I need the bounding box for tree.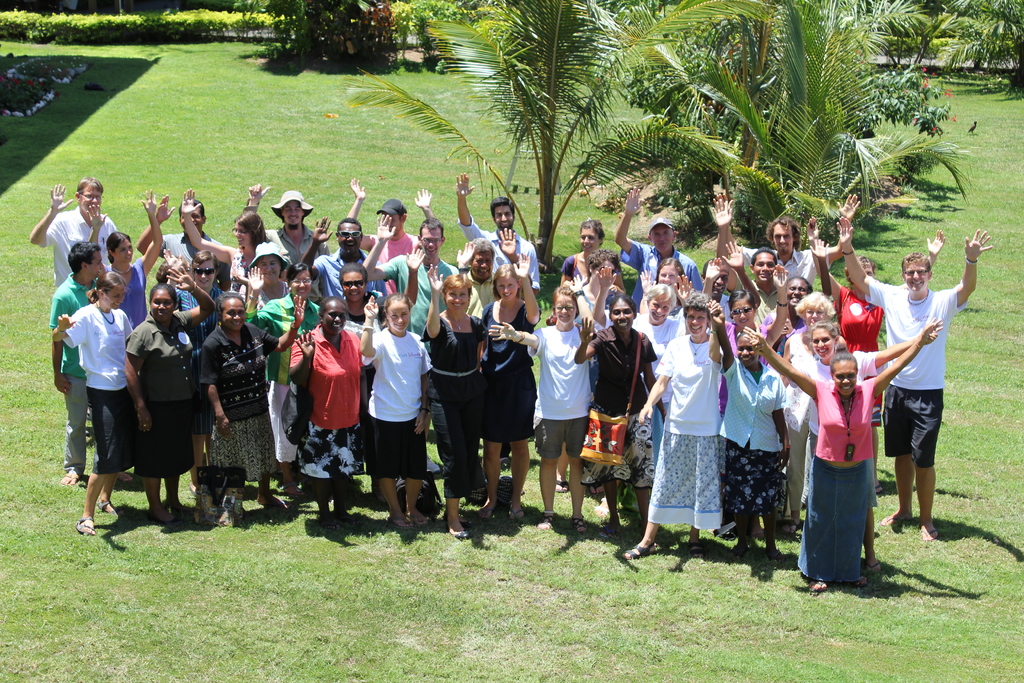
Here it is: <region>339, 4, 707, 298</region>.
